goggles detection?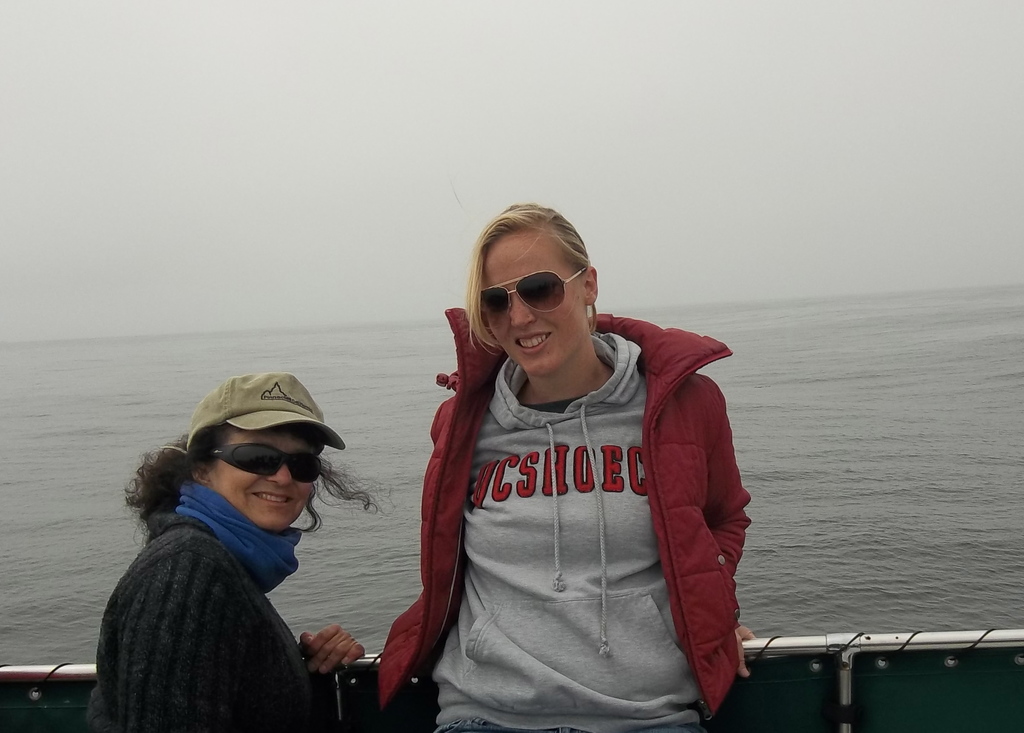
(203, 441, 325, 474)
